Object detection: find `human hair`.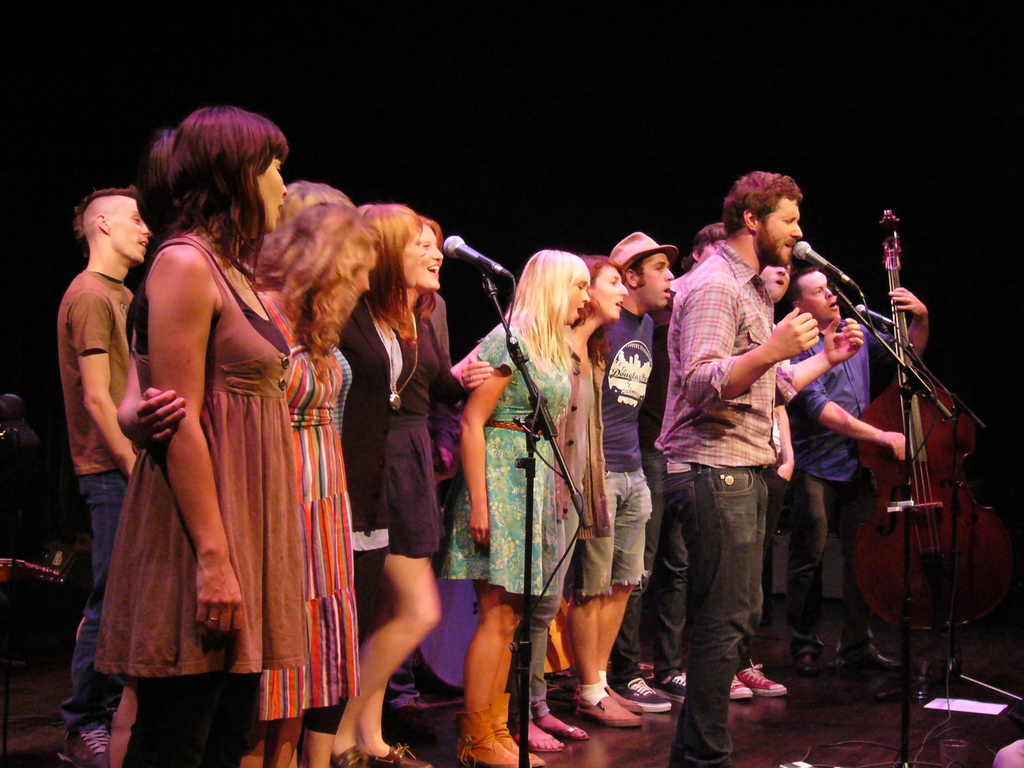
(left=167, top=105, right=290, bottom=294).
